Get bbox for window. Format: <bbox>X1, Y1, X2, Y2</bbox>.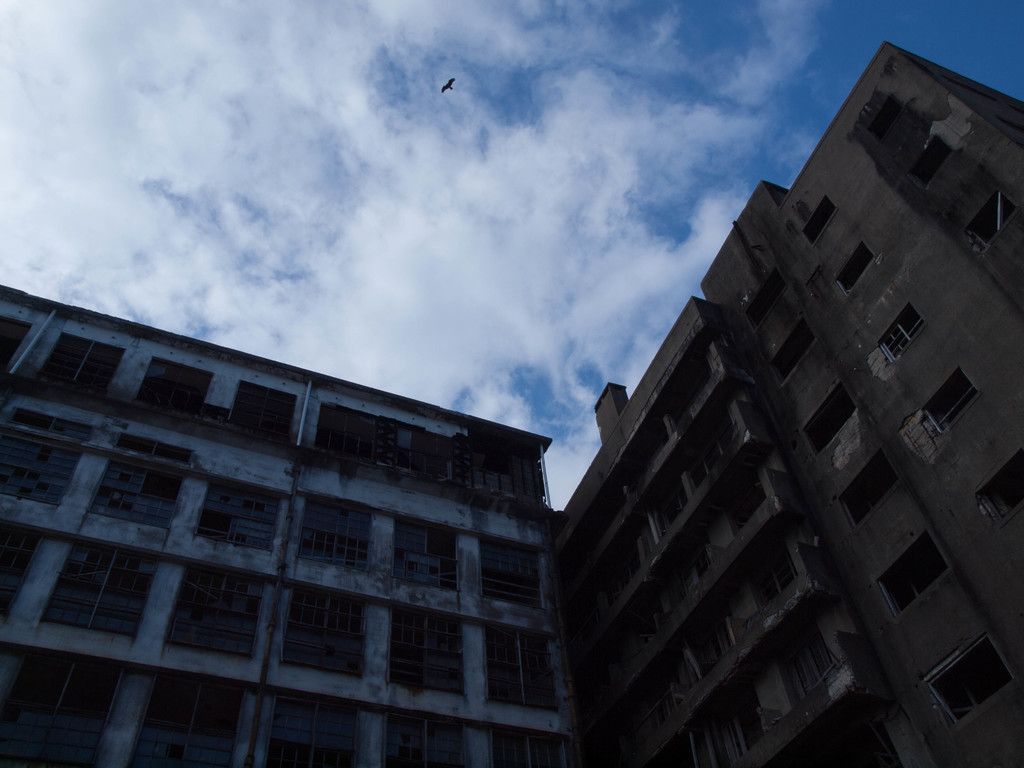
<bbox>296, 501, 375, 577</bbox>.
